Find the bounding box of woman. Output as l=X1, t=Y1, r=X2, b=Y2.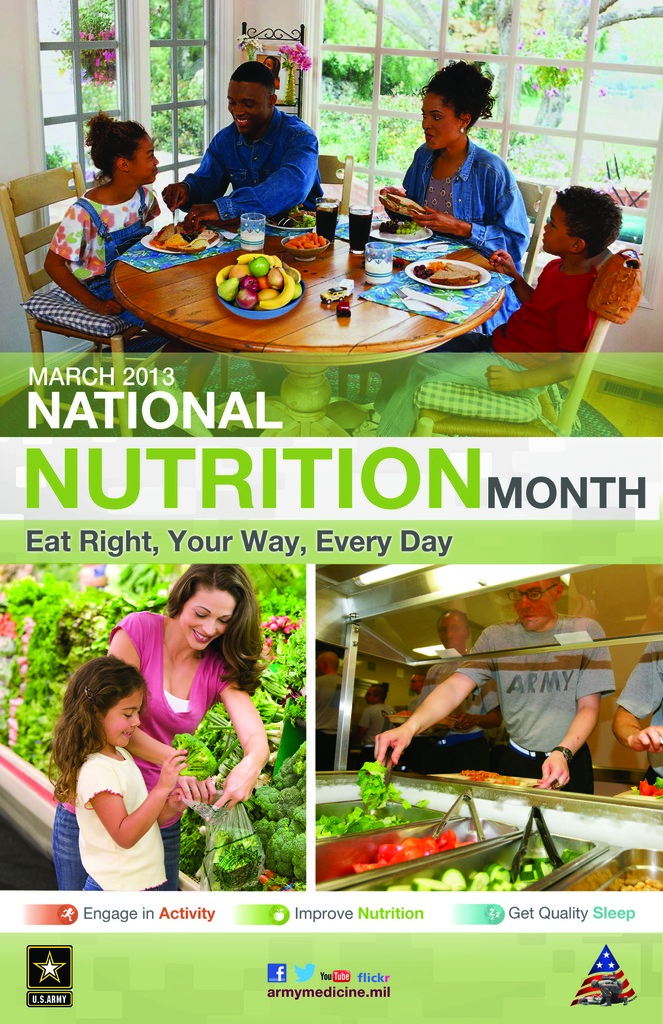
l=173, t=67, r=316, b=222.
